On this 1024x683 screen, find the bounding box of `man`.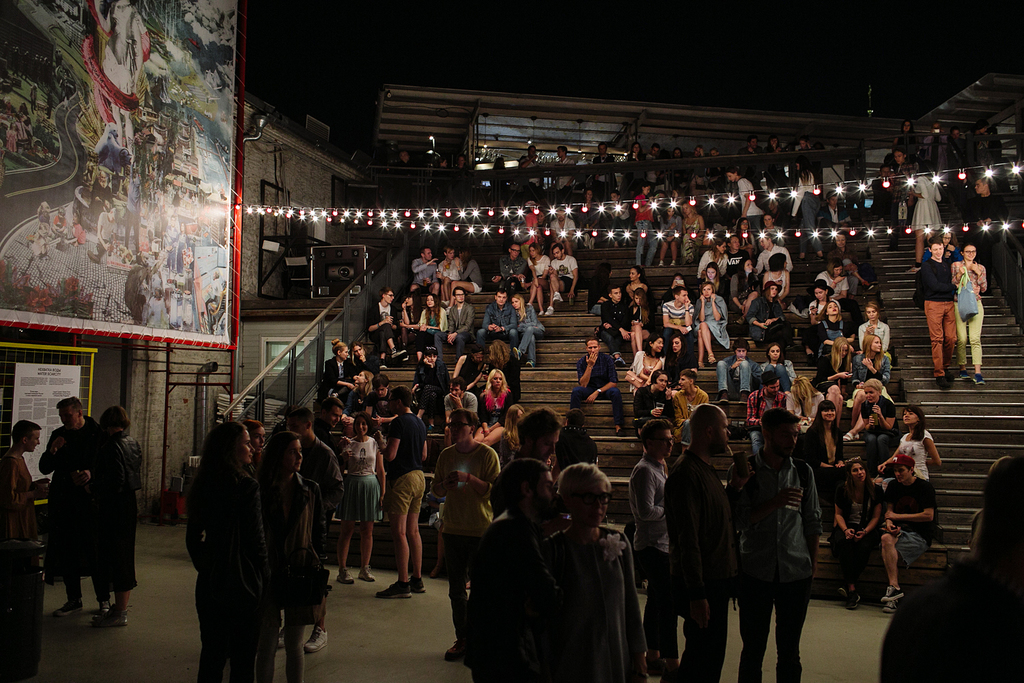
Bounding box: bbox=[396, 152, 421, 199].
